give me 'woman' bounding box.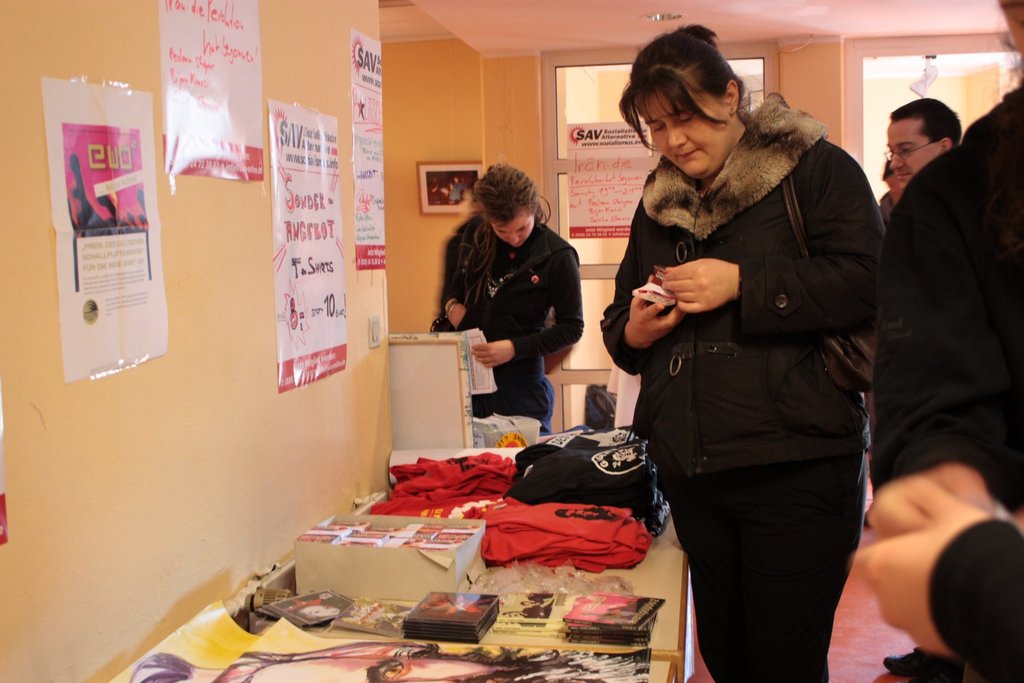
600 29 881 682.
